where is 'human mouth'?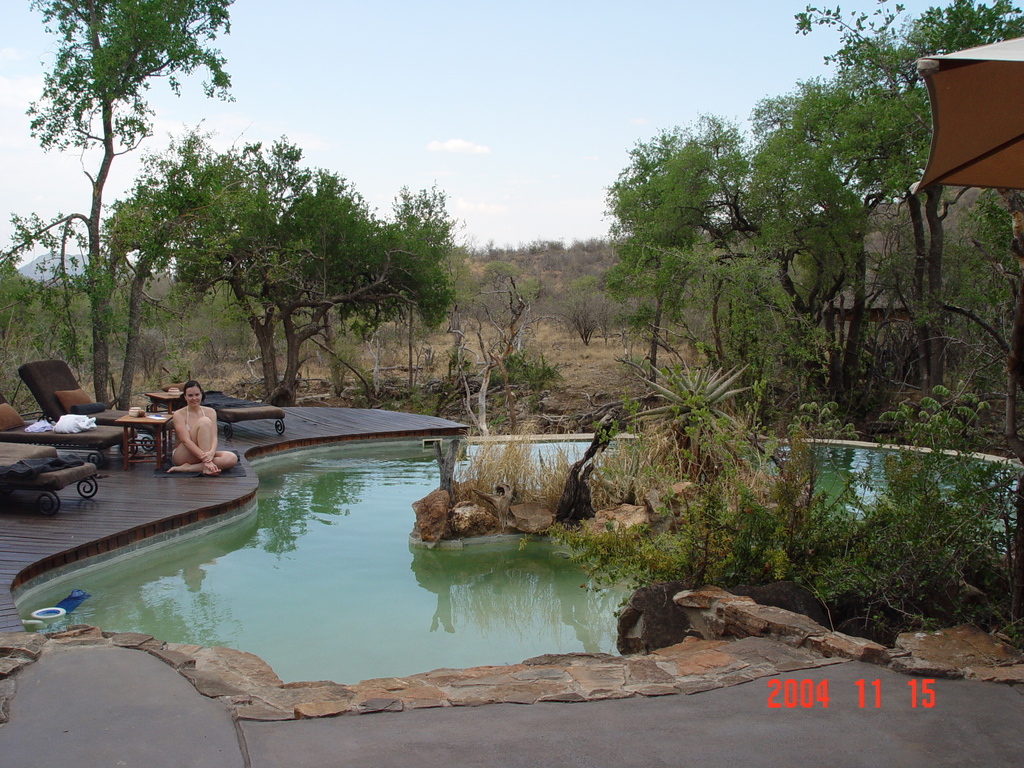
191:400:198:404.
